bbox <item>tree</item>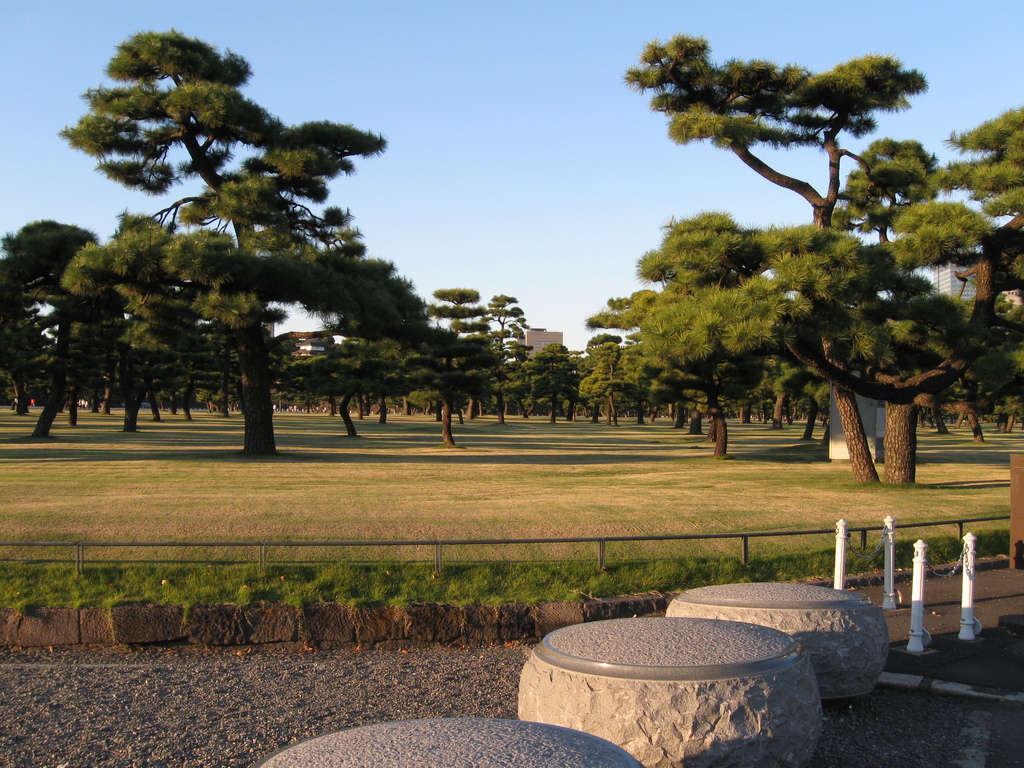
<box>53,24,424,467</box>
